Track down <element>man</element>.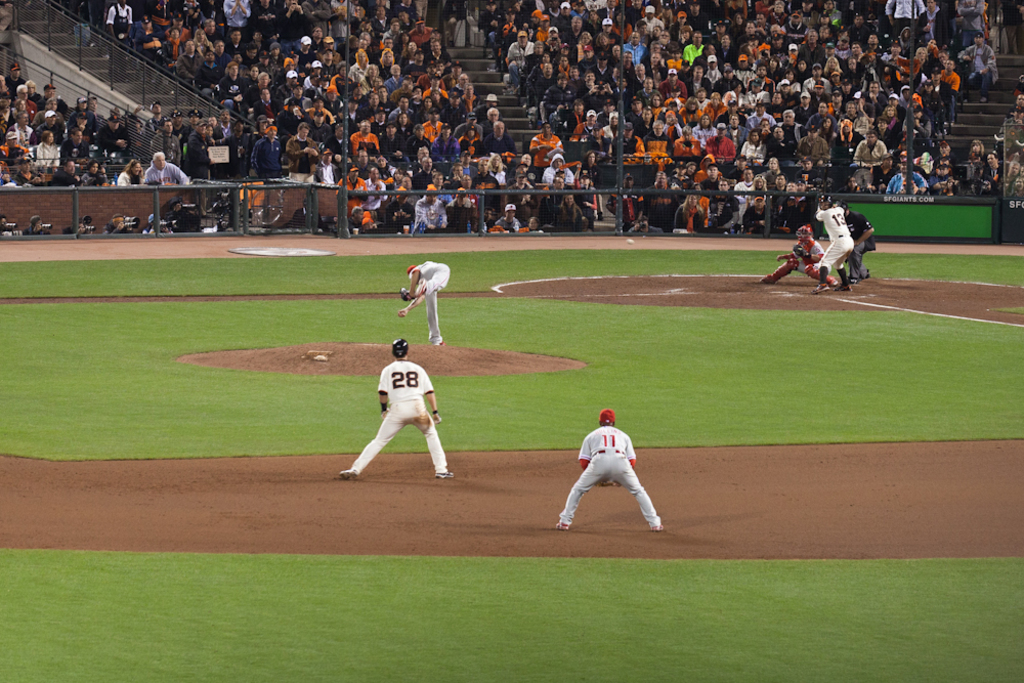
Tracked to [506,171,540,222].
